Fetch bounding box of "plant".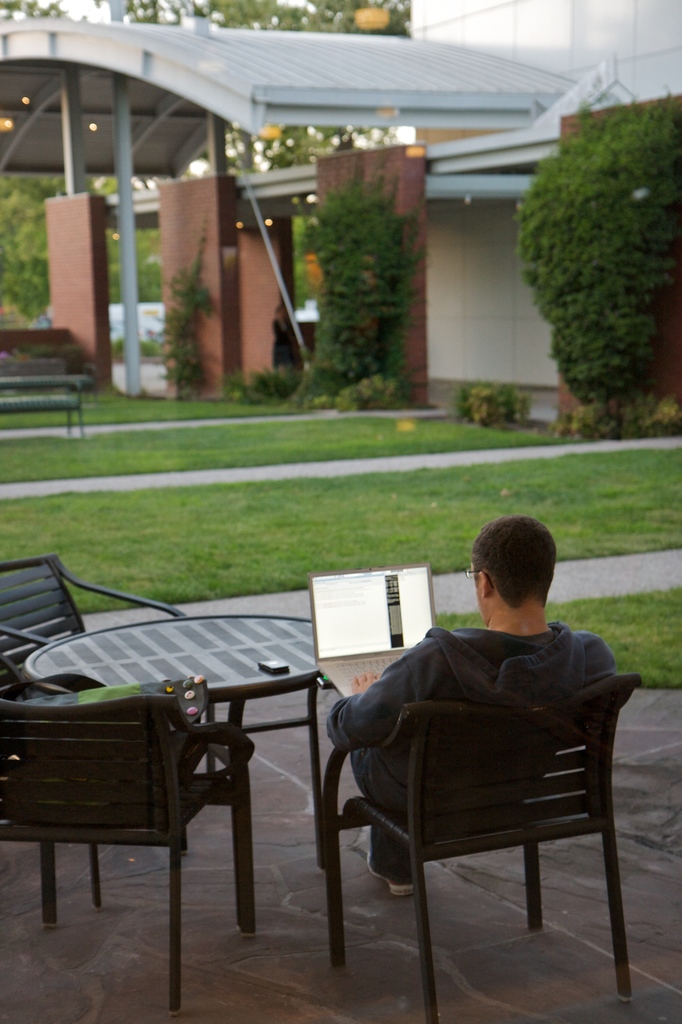
Bbox: select_region(383, 579, 681, 698).
